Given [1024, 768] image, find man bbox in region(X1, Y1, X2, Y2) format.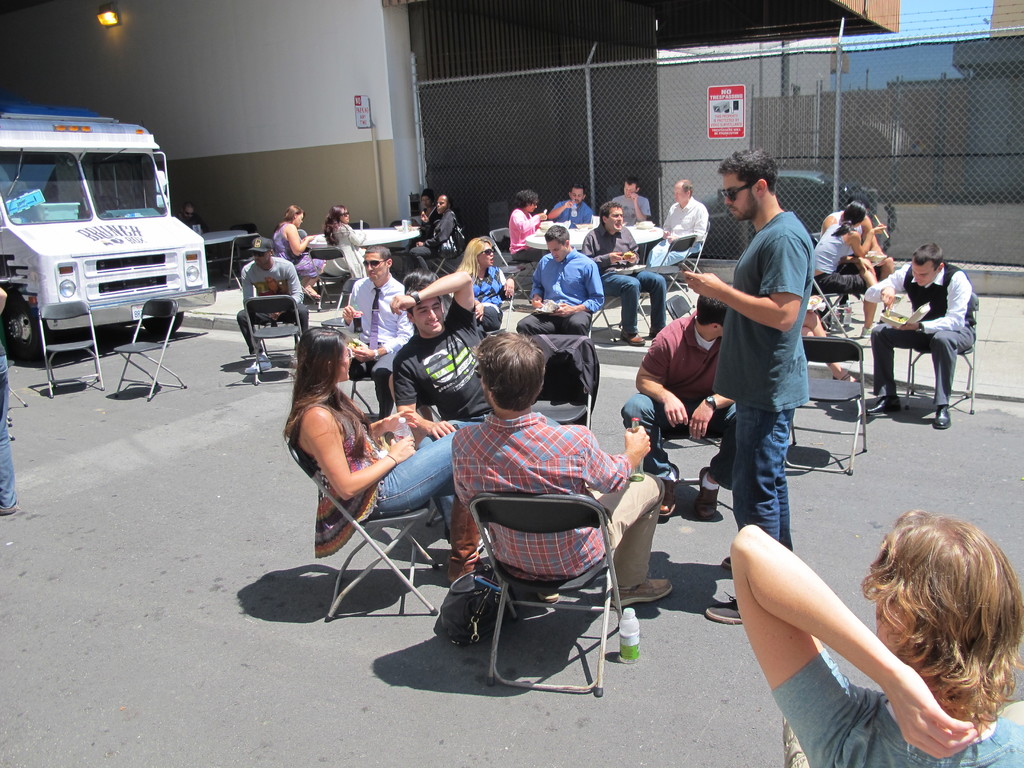
region(547, 184, 593, 228).
